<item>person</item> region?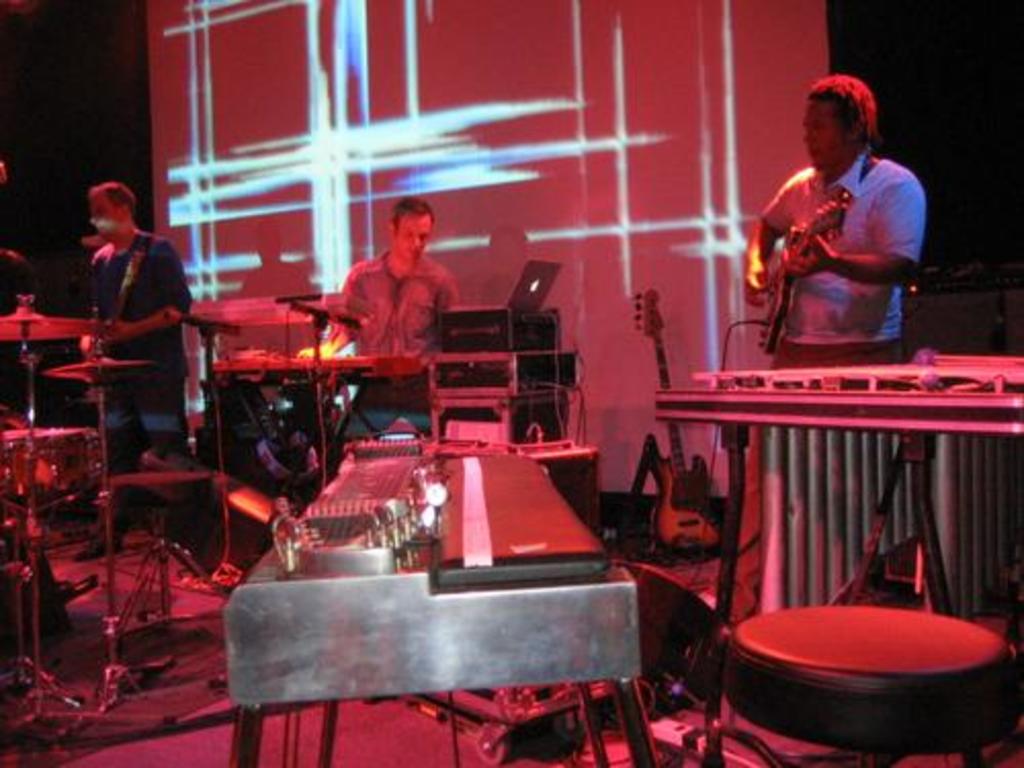
[left=293, top=195, right=457, bottom=457]
